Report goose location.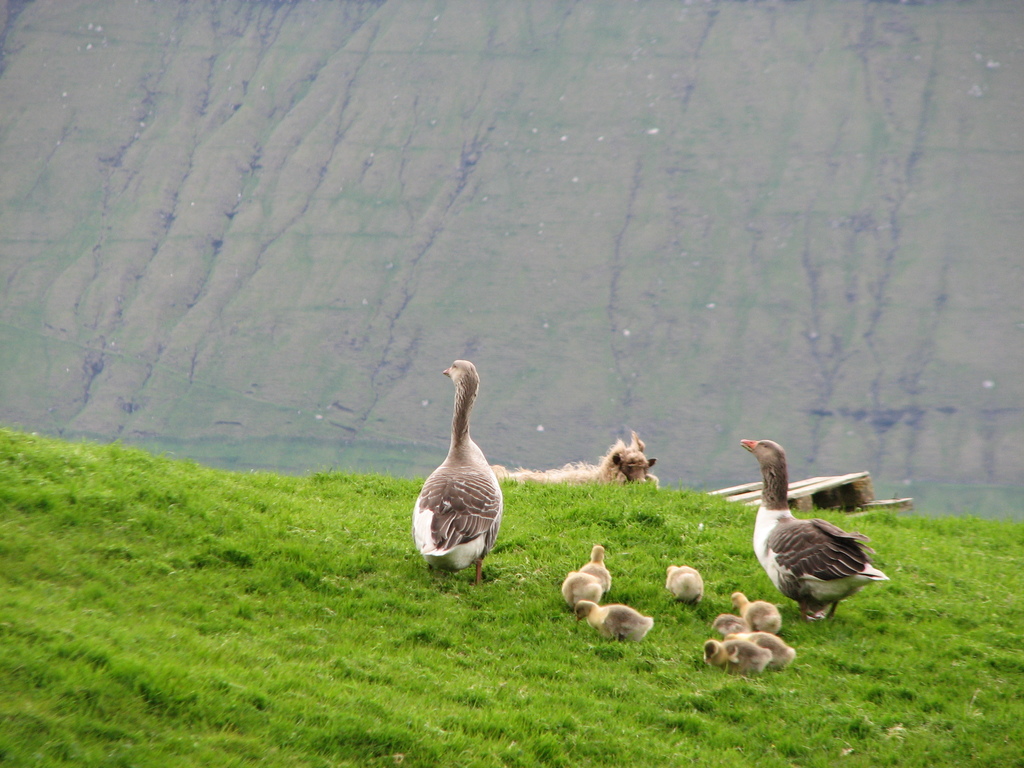
Report: (left=727, top=587, right=783, bottom=635).
